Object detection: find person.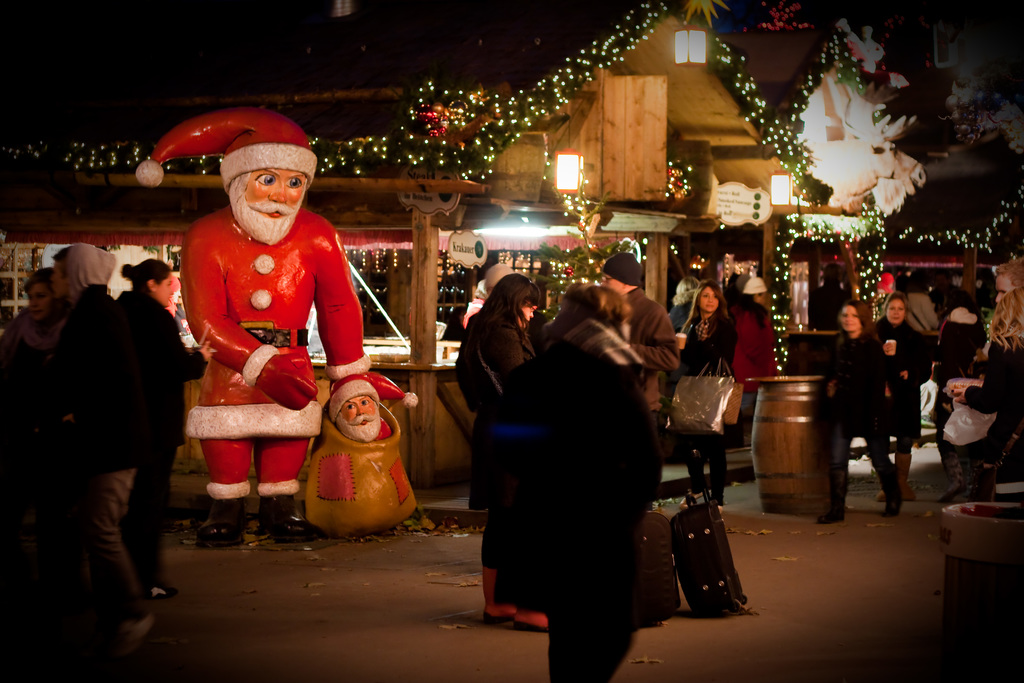
[x1=679, y1=279, x2=733, y2=507].
